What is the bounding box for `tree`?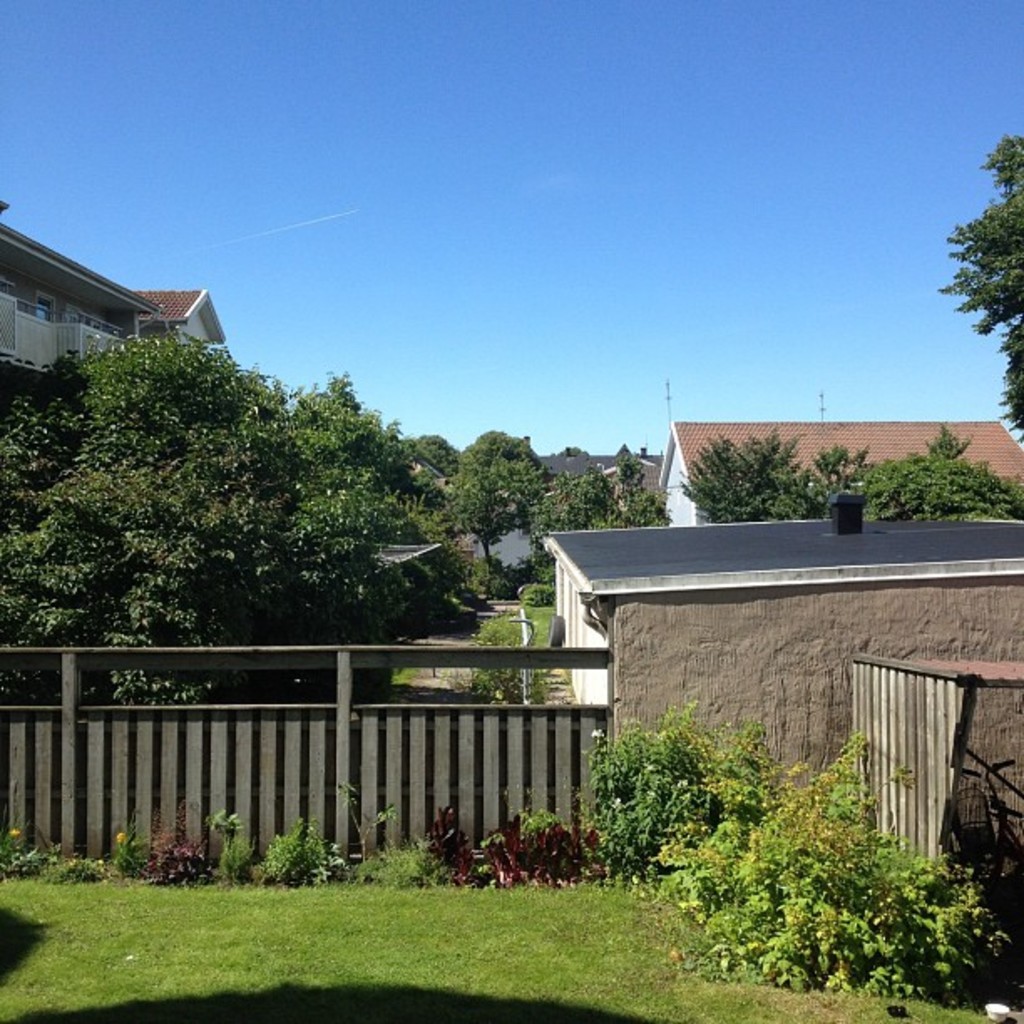
pyautogui.locateOnScreen(448, 415, 554, 574).
